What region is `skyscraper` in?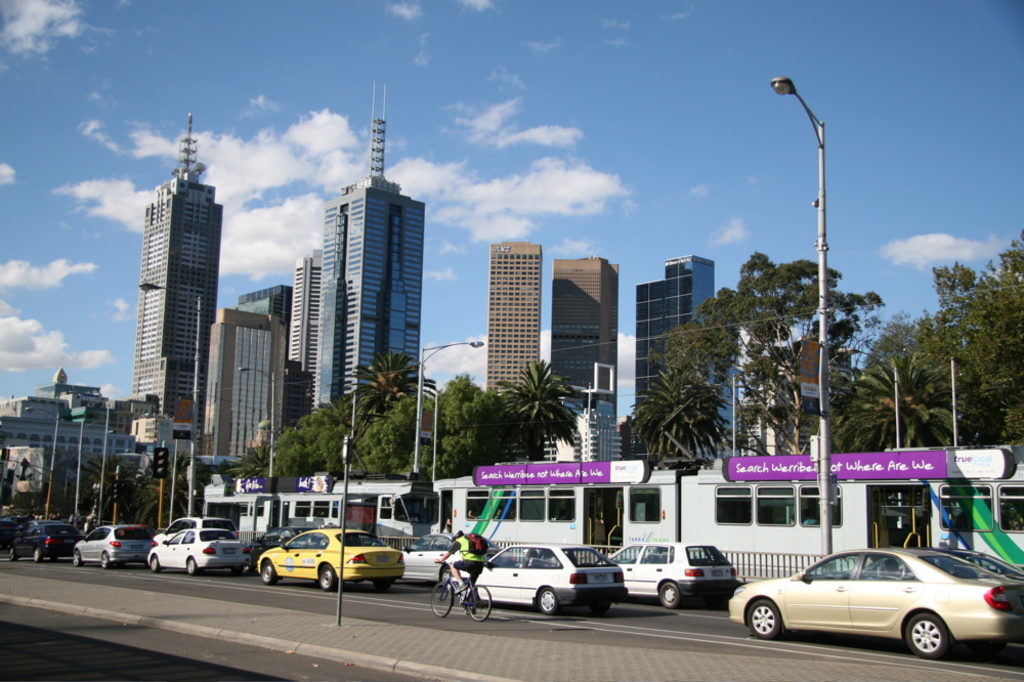
{"left": 551, "top": 249, "right": 620, "bottom": 438}.
